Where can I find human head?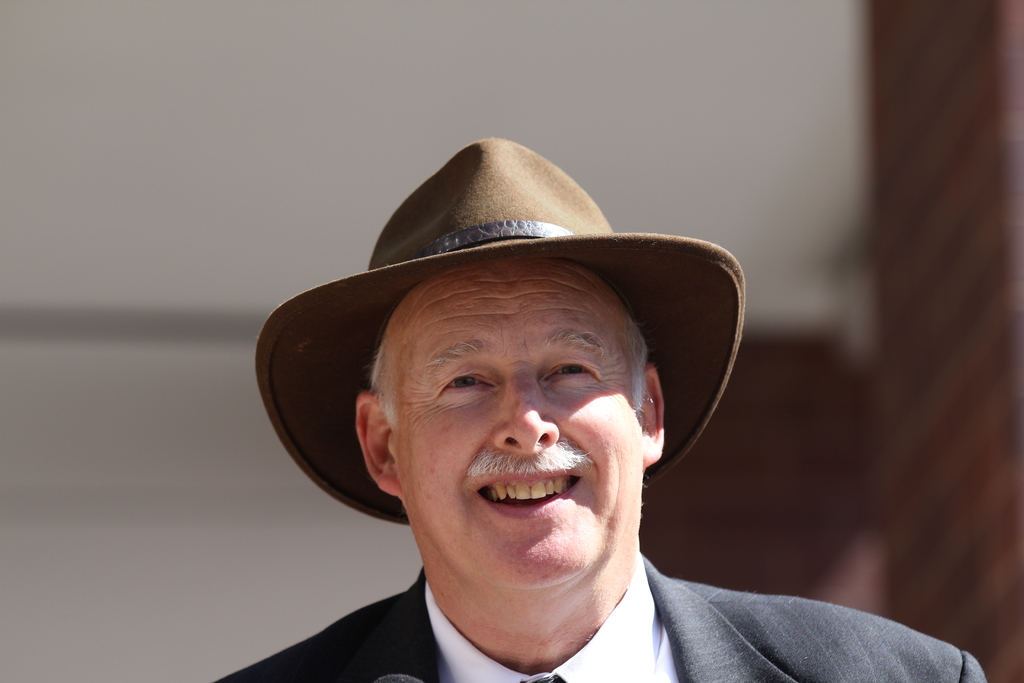
You can find it at left=336, top=196, right=695, bottom=623.
